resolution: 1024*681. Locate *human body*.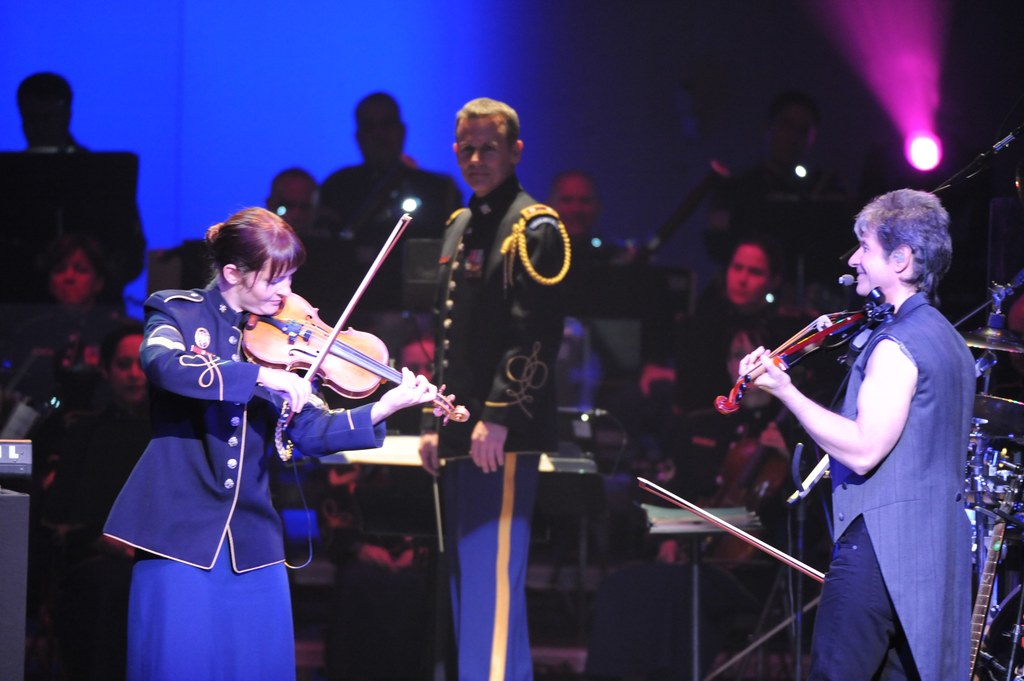
<bbox>642, 225, 788, 575</bbox>.
